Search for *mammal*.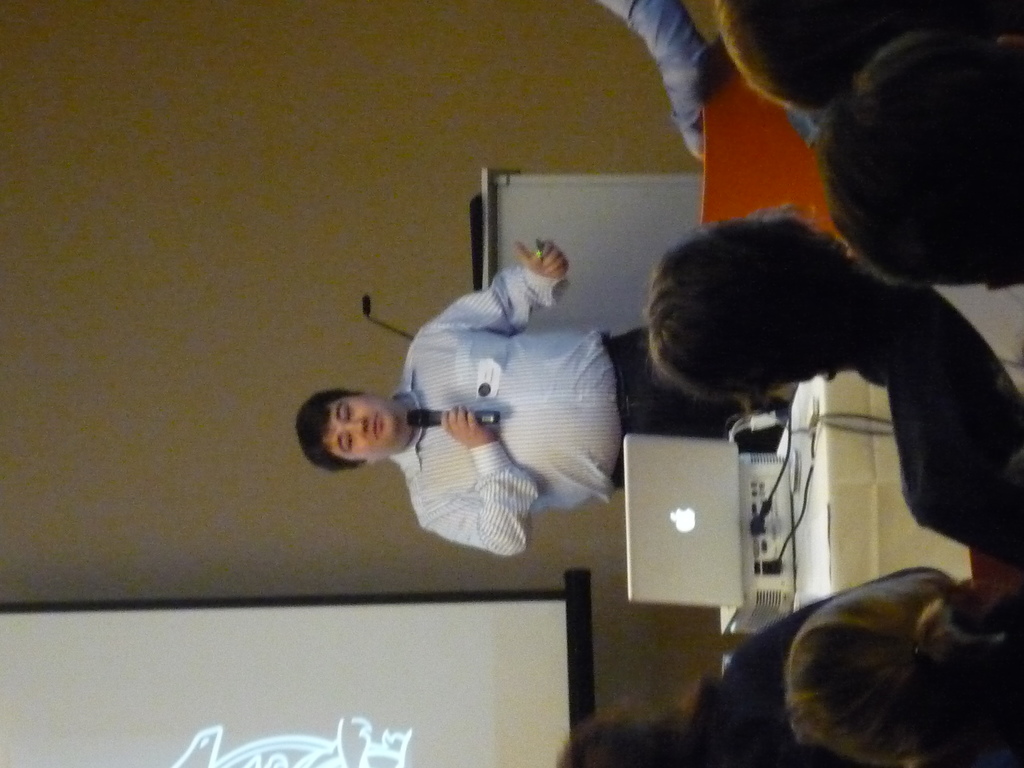
Found at <bbox>647, 203, 1023, 572</bbox>.
